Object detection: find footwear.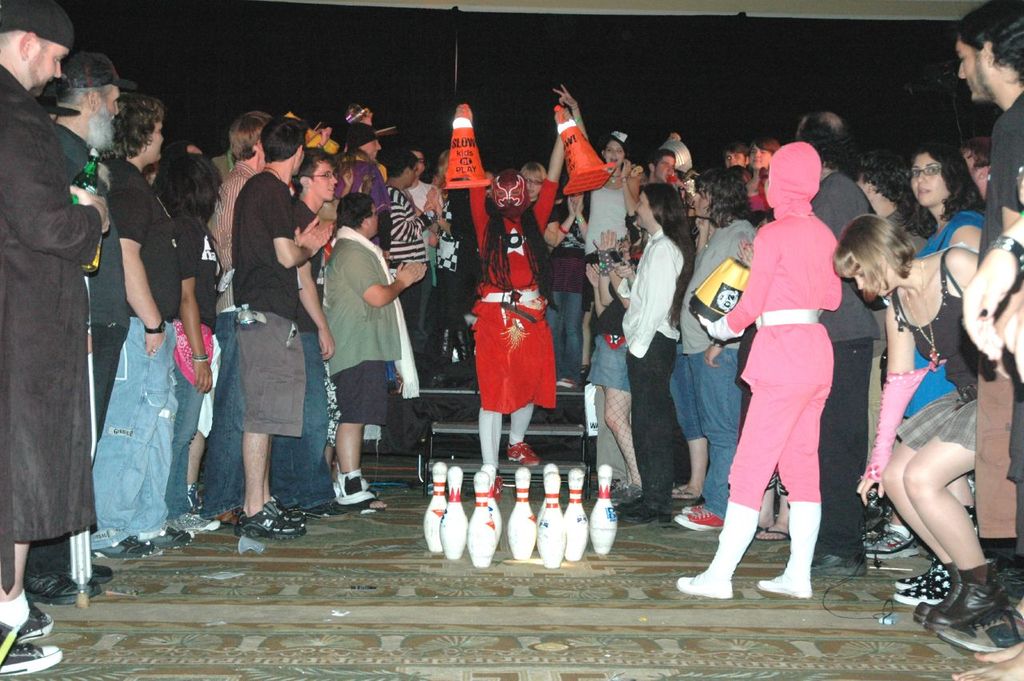
<bbox>212, 508, 240, 528</bbox>.
